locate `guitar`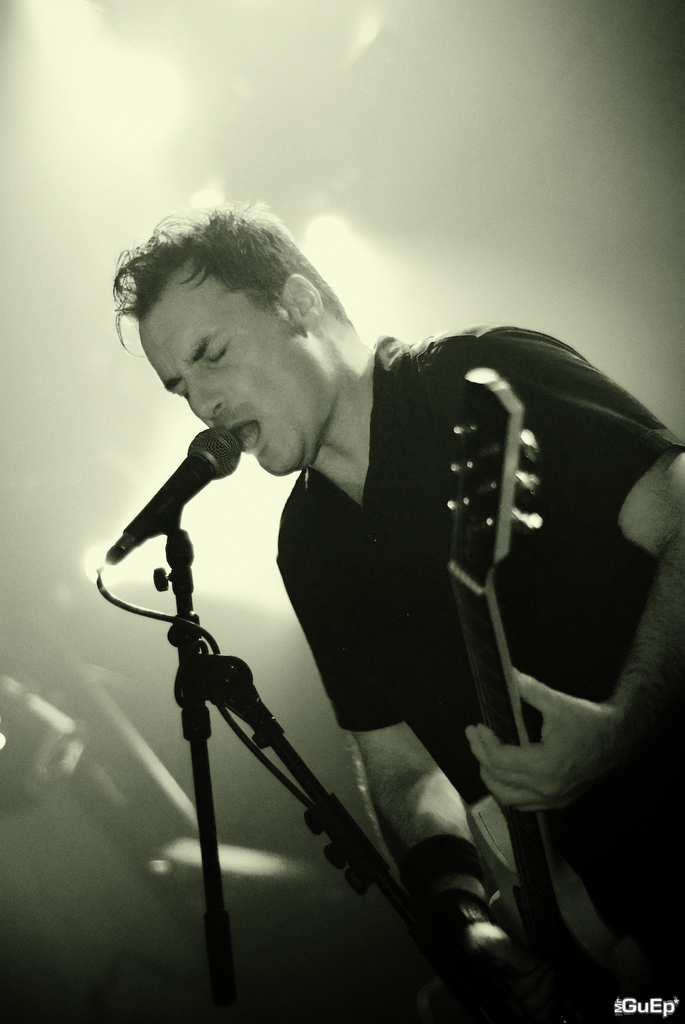
bbox(459, 346, 677, 1021)
